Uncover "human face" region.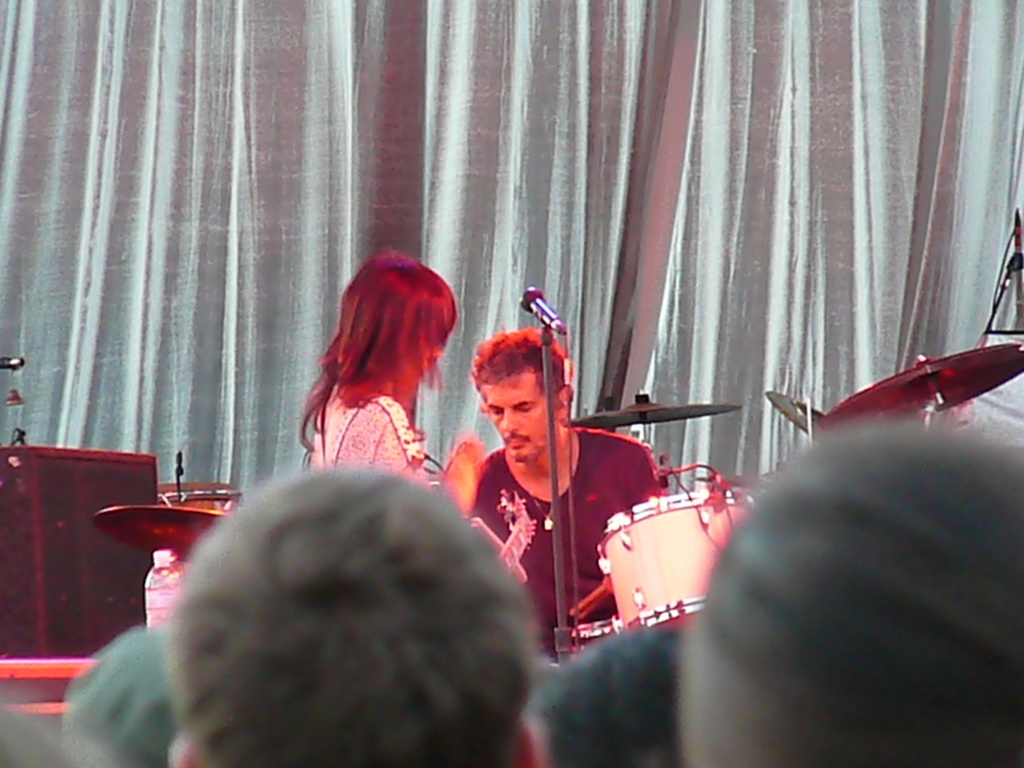
Uncovered: 486:374:554:462.
